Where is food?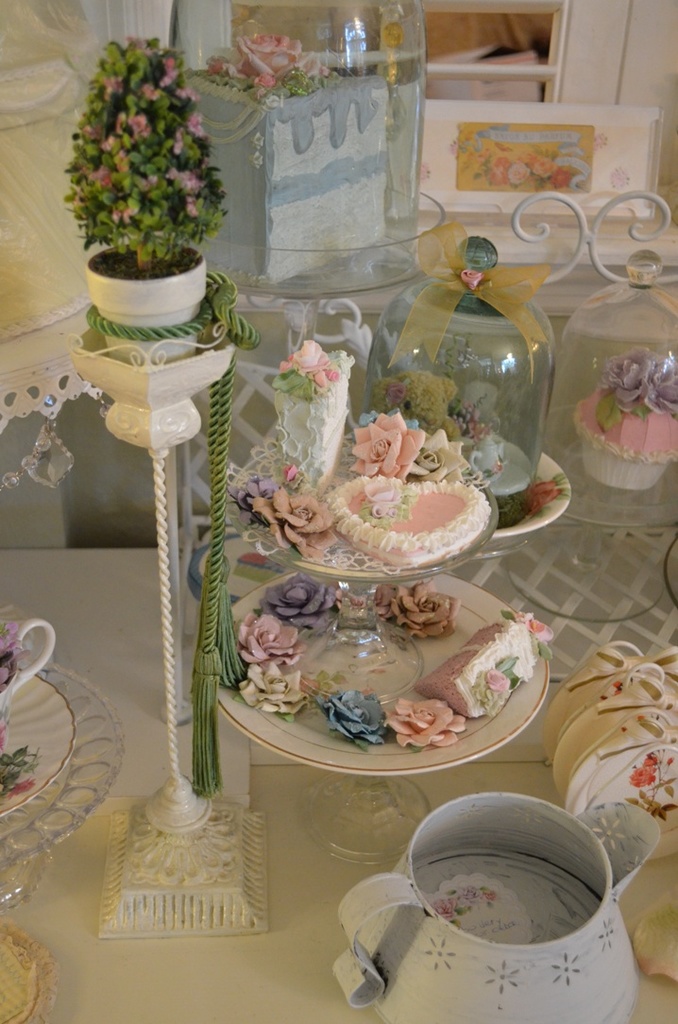
374/579/463/640.
